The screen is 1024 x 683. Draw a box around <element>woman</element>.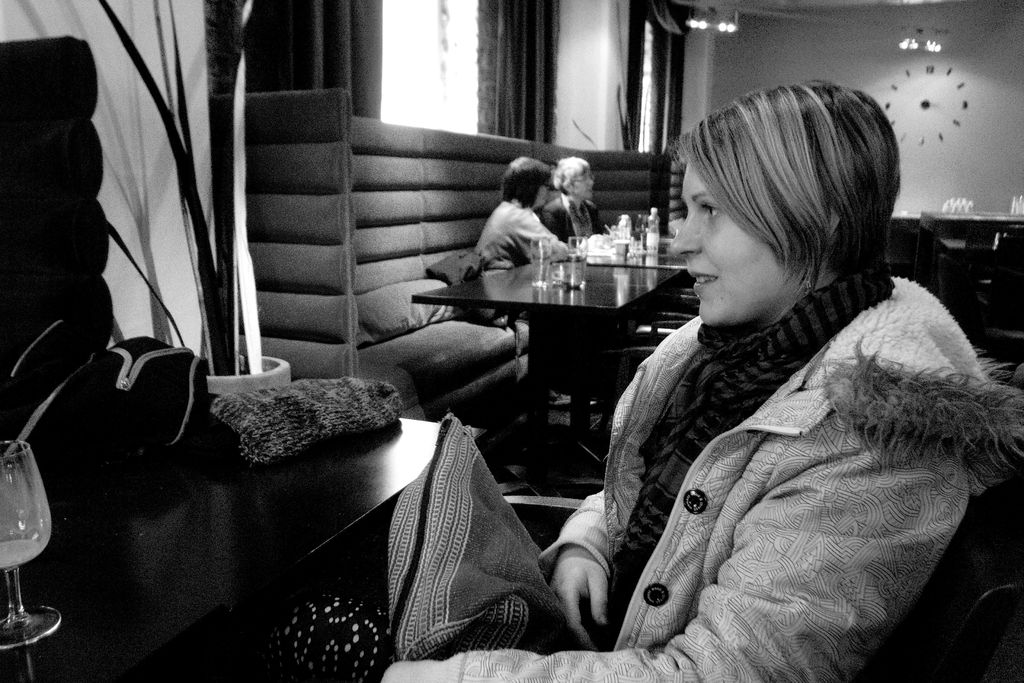
crop(538, 157, 604, 242).
